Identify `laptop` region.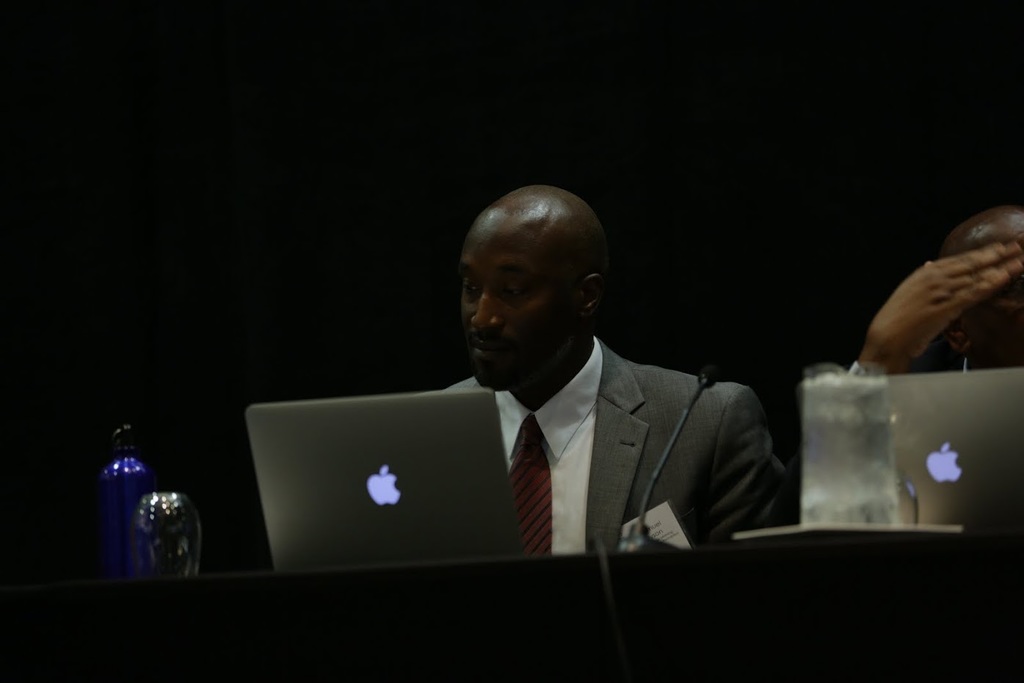
Region: region(255, 369, 620, 596).
